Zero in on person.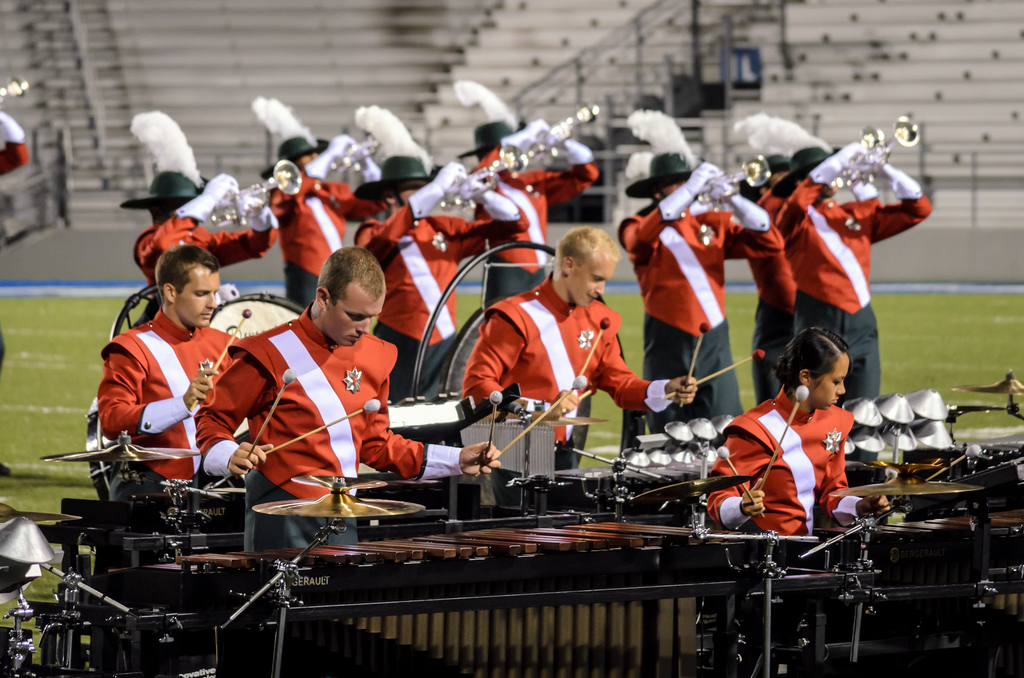
Zeroed in: {"left": 775, "top": 121, "right": 931, "bottom": 524}.
